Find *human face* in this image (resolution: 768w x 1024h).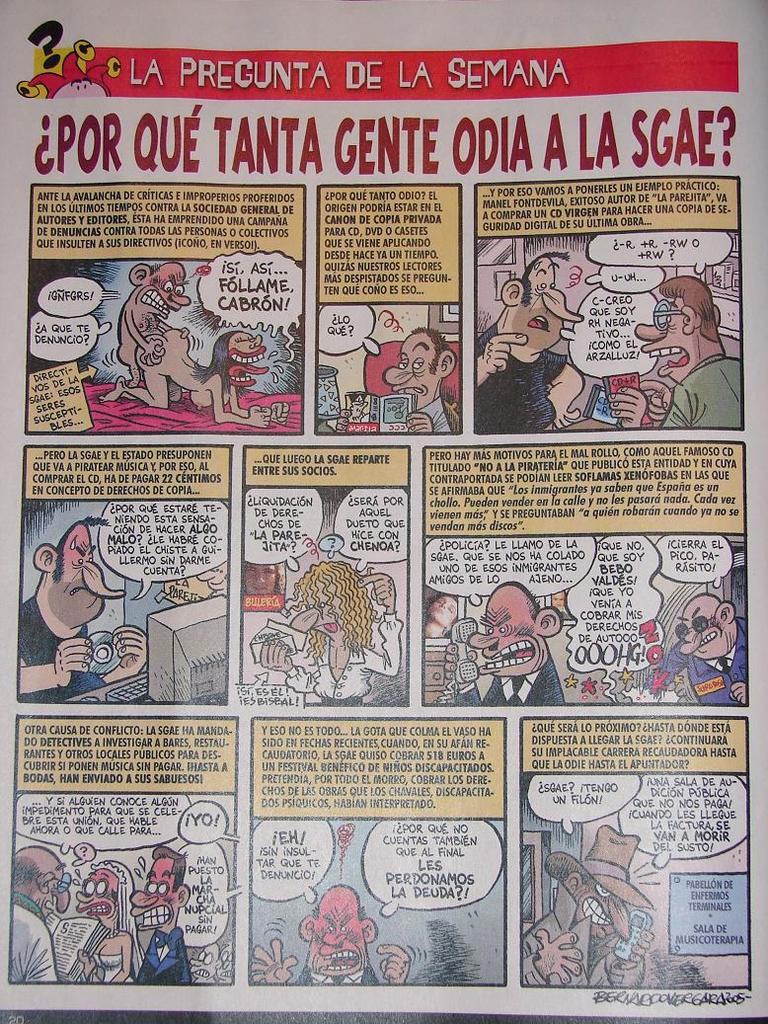
pyautogui.locateOnScreen(124, 267, 193, 318).
